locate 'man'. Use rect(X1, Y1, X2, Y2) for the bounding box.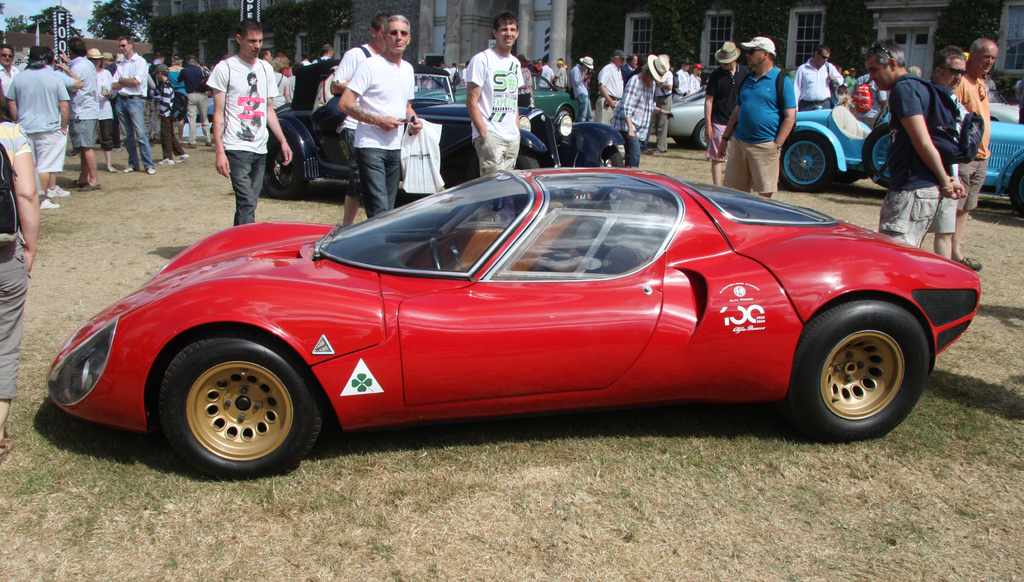
rect(859, 40, 968, 249).
